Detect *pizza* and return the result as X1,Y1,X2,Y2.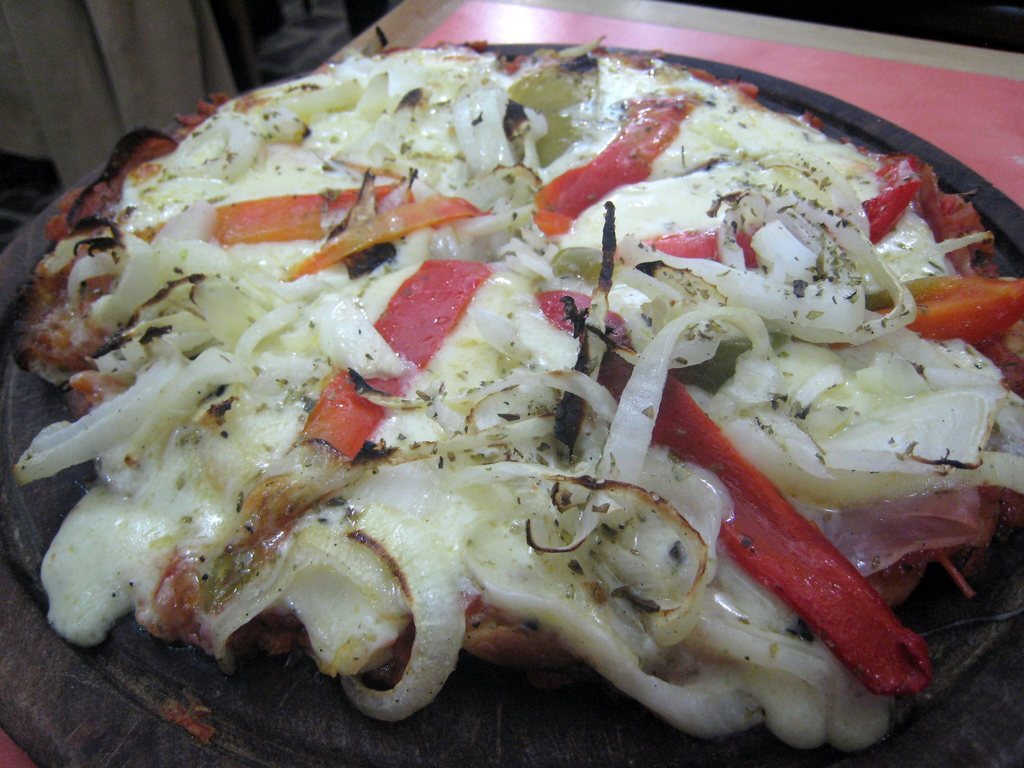
0,37,1022,748.
